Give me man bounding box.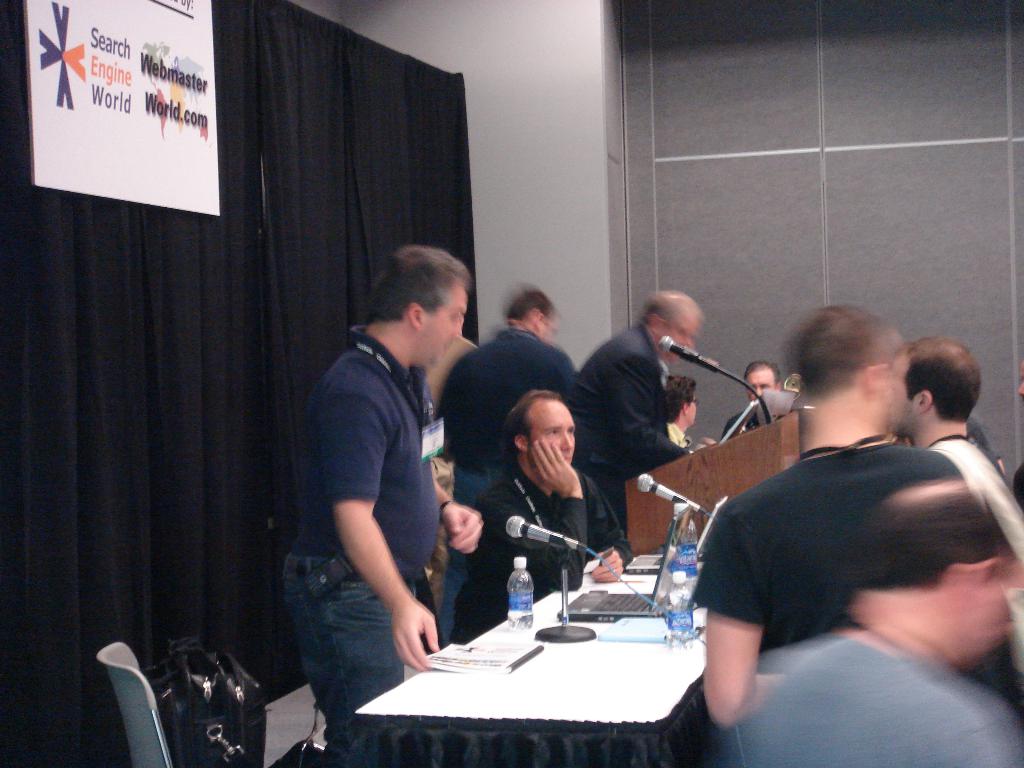
278/239/489/767.
